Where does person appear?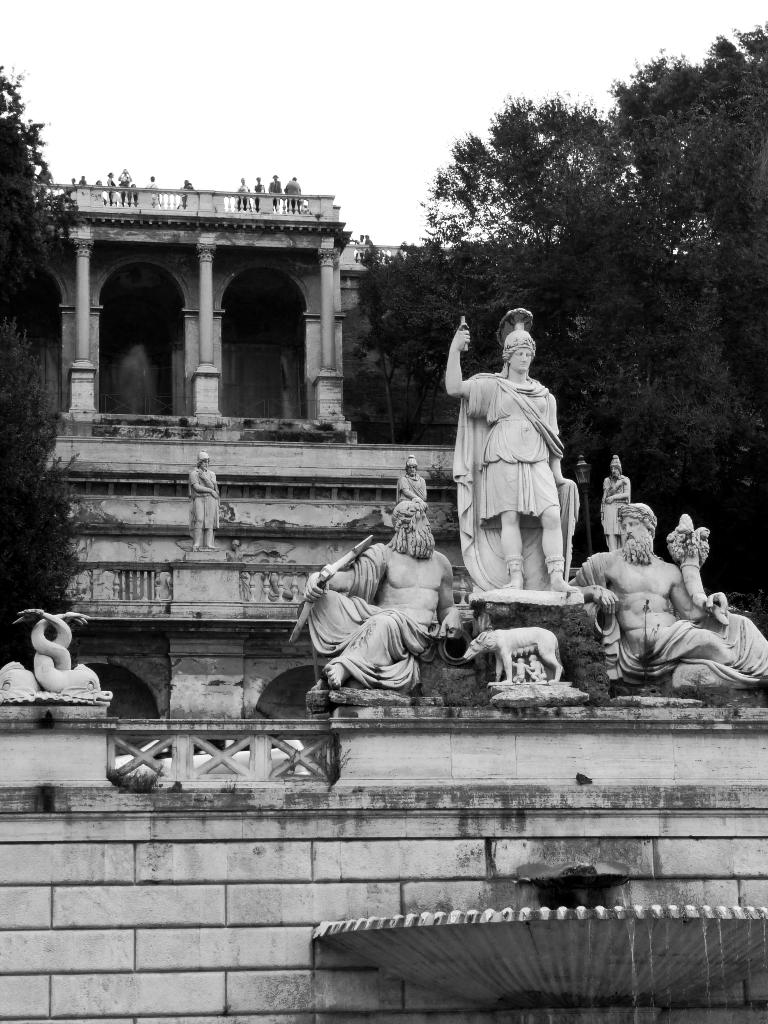
Appears at 254,175,266,212.
